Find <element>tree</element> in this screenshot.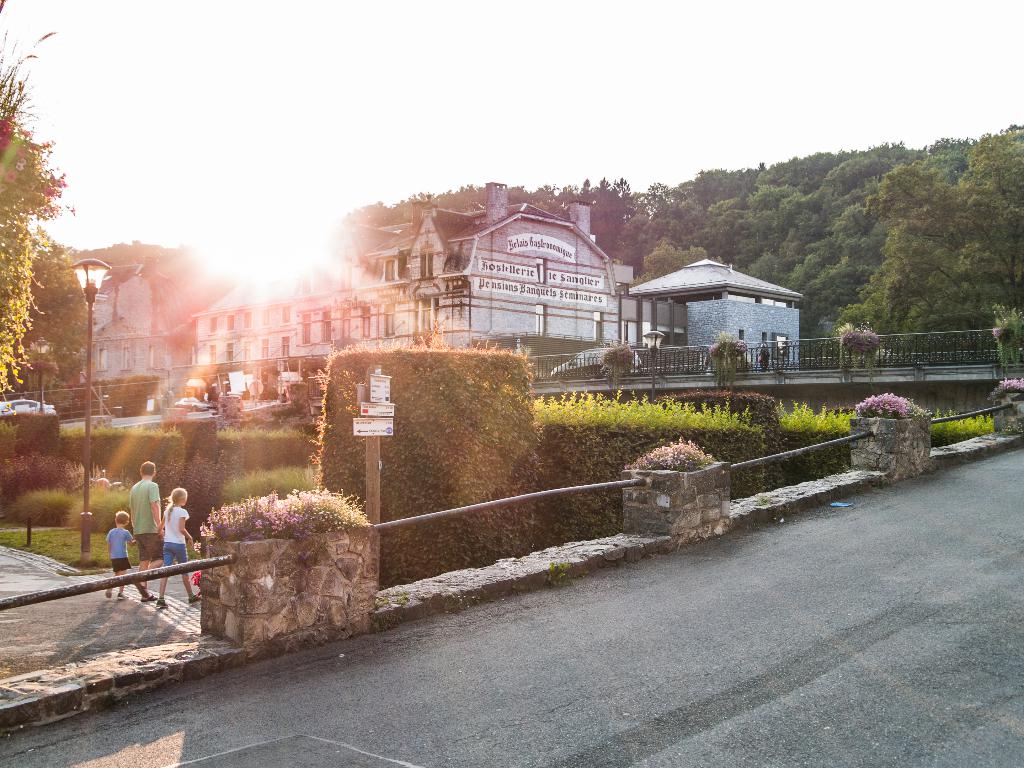
The bounding box for <element>tree</element> is bbox=(10, 230, 133, 394).
